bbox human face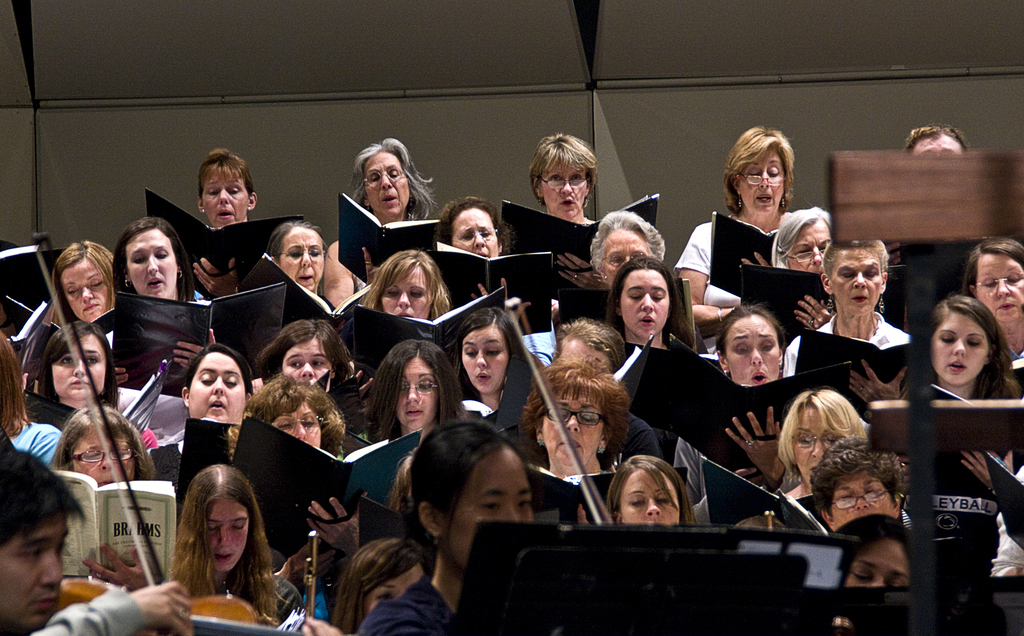
region(541, 161, 587, 221)
